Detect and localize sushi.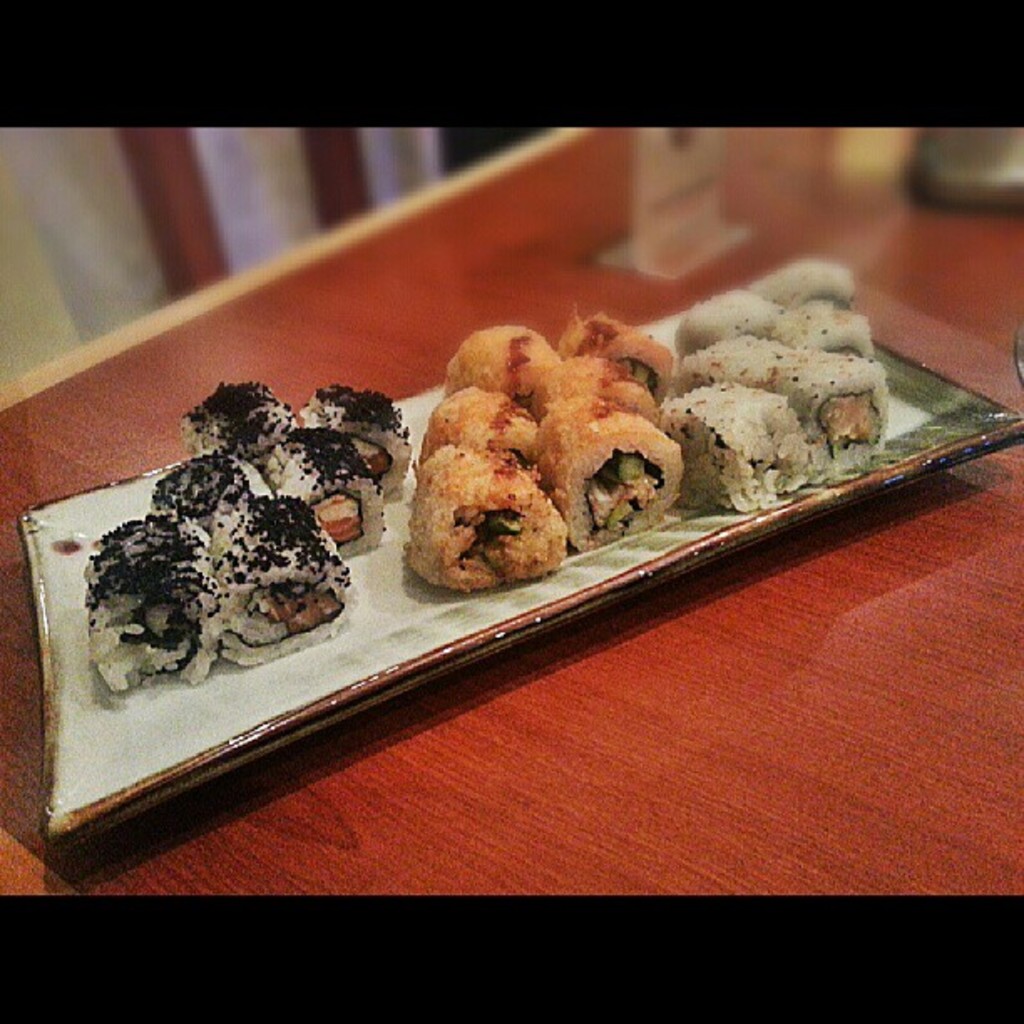
Localized at bbox(74, 505, 219, 714).
